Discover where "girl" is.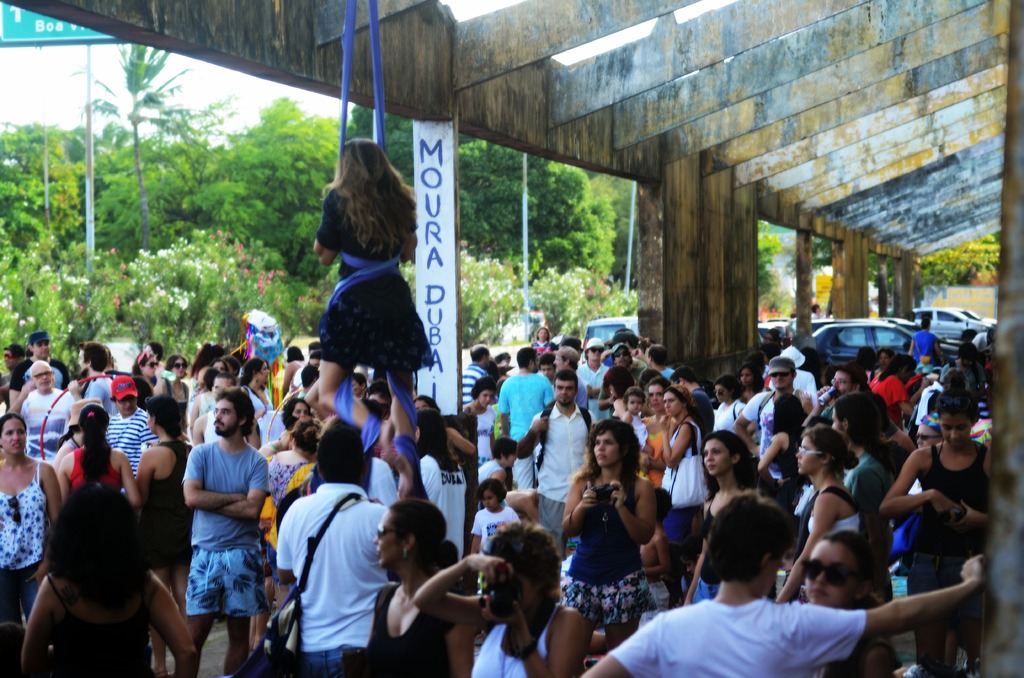
Discovered at 800/531/900/677.
